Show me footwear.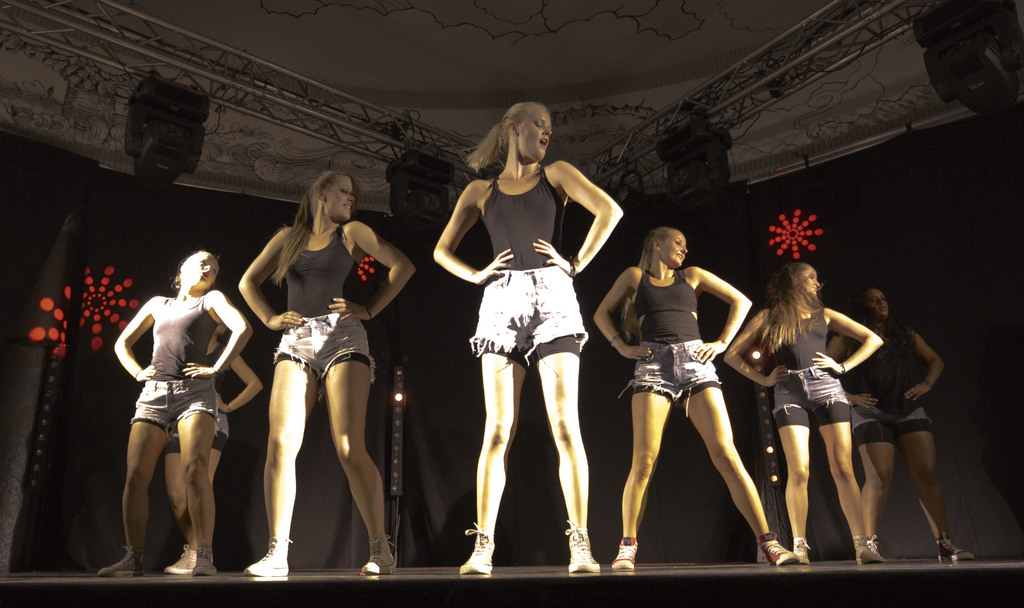
footwear is here: x1=852, y1=534, x2=884, y2=564.
